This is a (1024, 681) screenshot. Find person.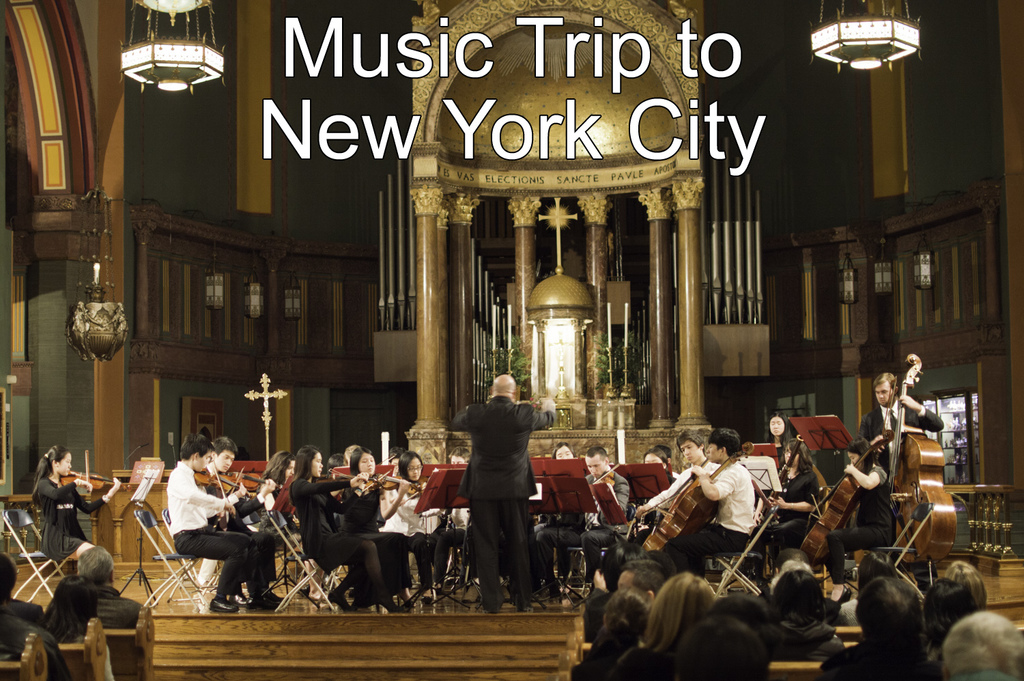
Bounding box: [left=446, top=372, right=560, bottom=613].
